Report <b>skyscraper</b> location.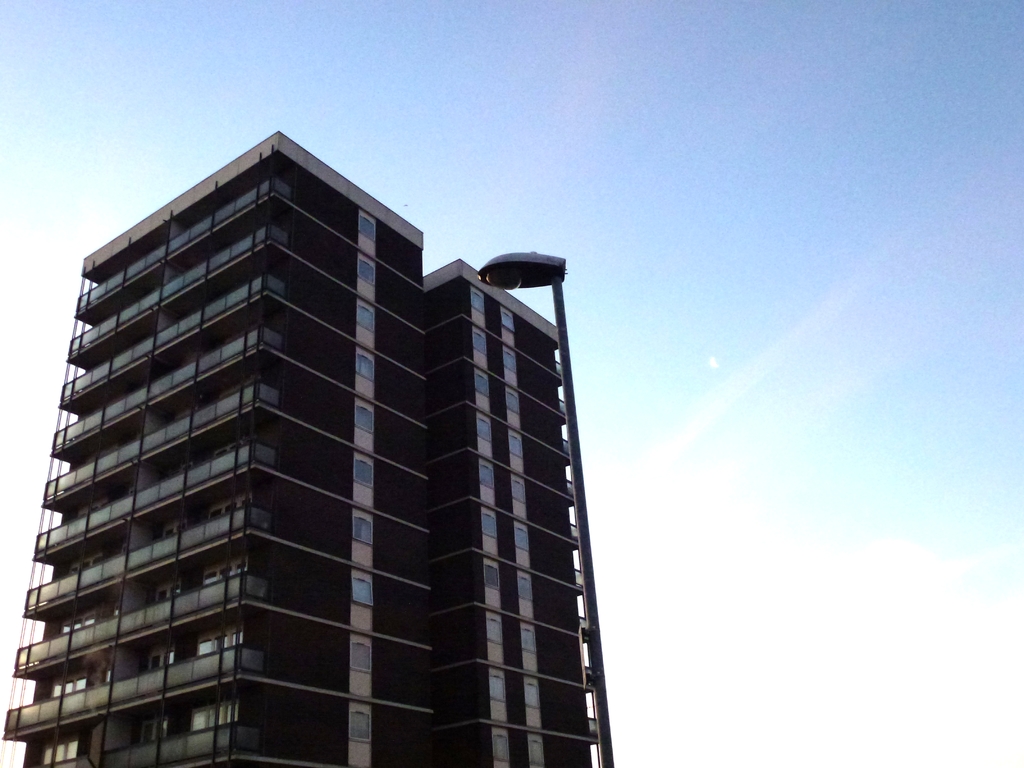
Report: (1,138,626,751).
